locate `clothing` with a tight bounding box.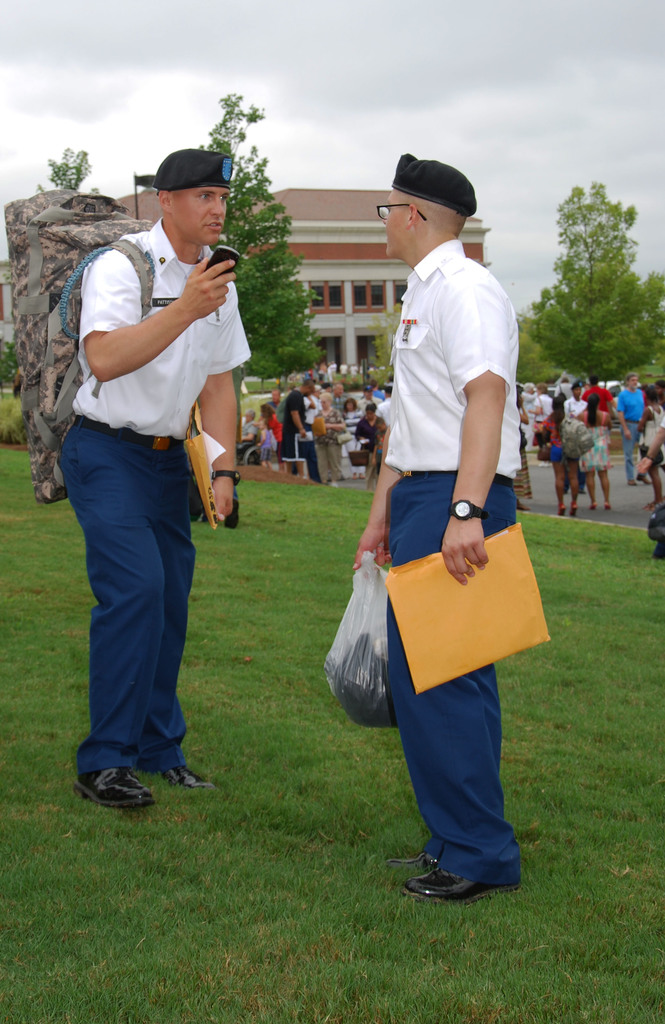
319/395/343/479.
